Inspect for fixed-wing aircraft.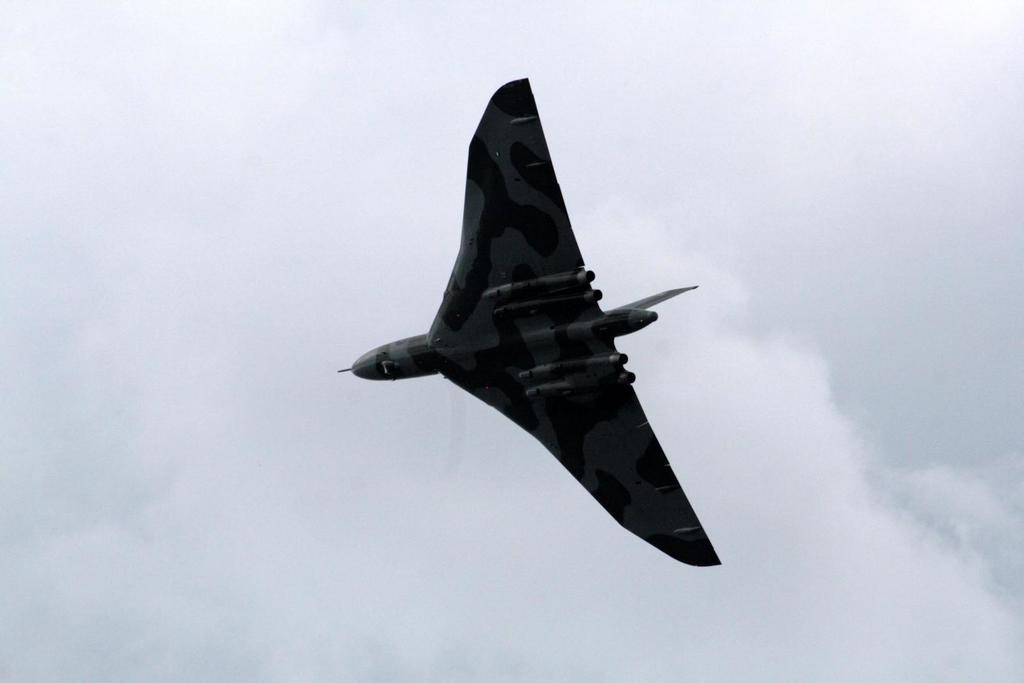
Inspection: 330,73,724,566.
